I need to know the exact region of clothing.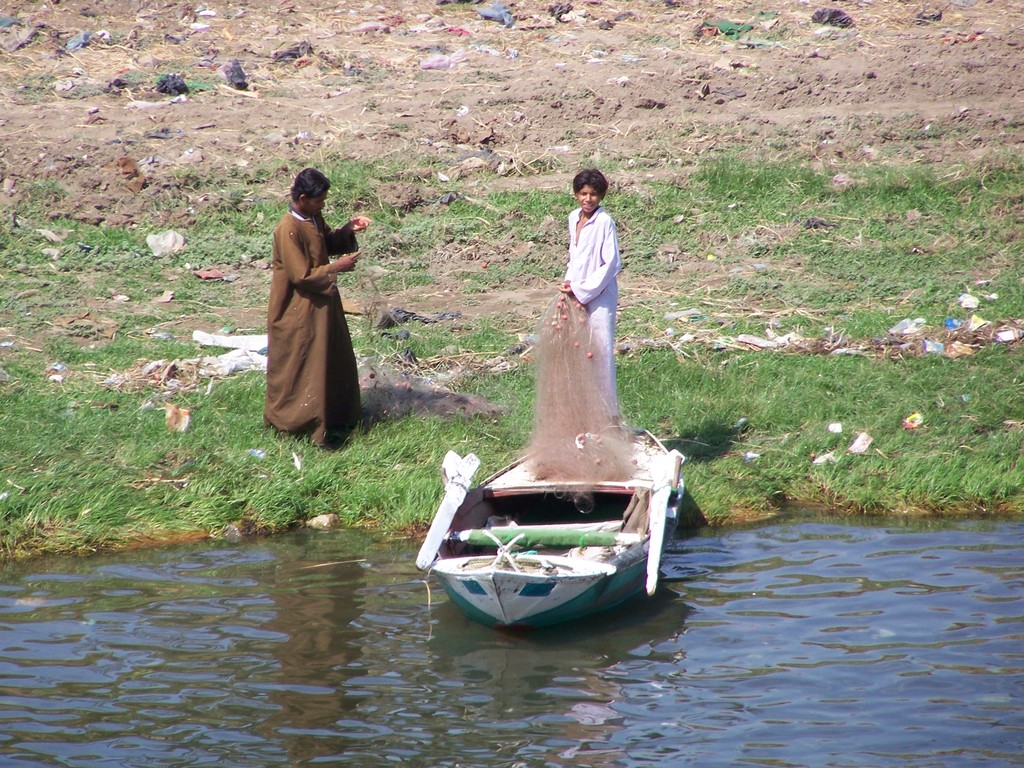
Region: (556,204,630,417).
